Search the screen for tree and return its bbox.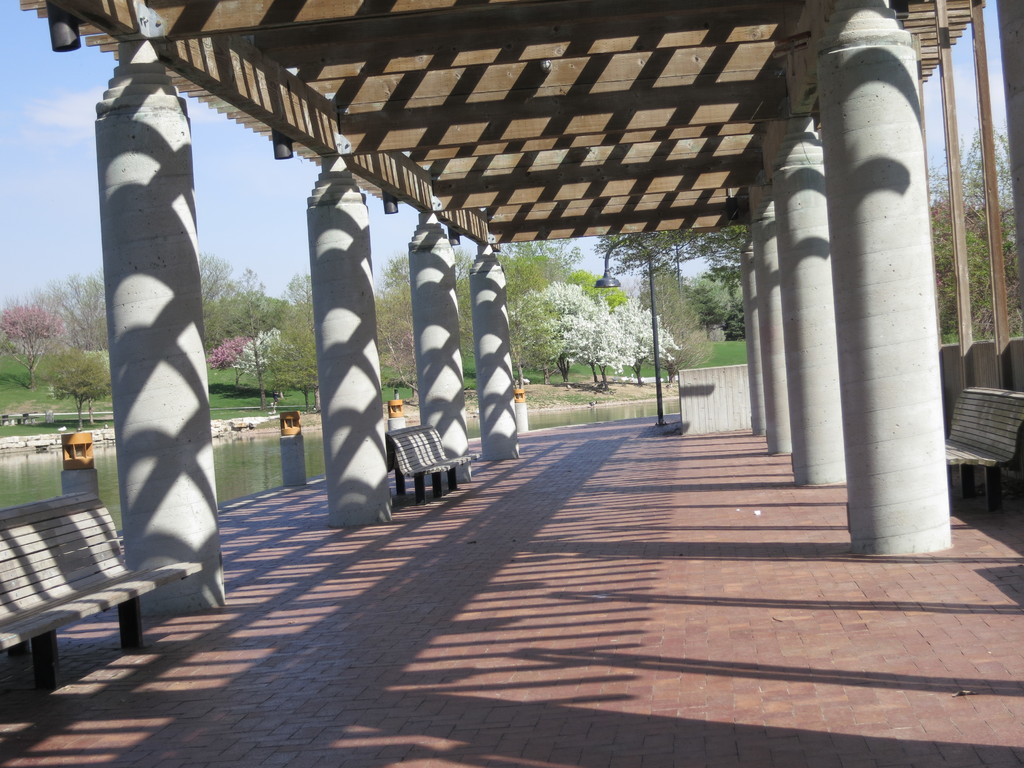
Found: 370 259 417 404.
